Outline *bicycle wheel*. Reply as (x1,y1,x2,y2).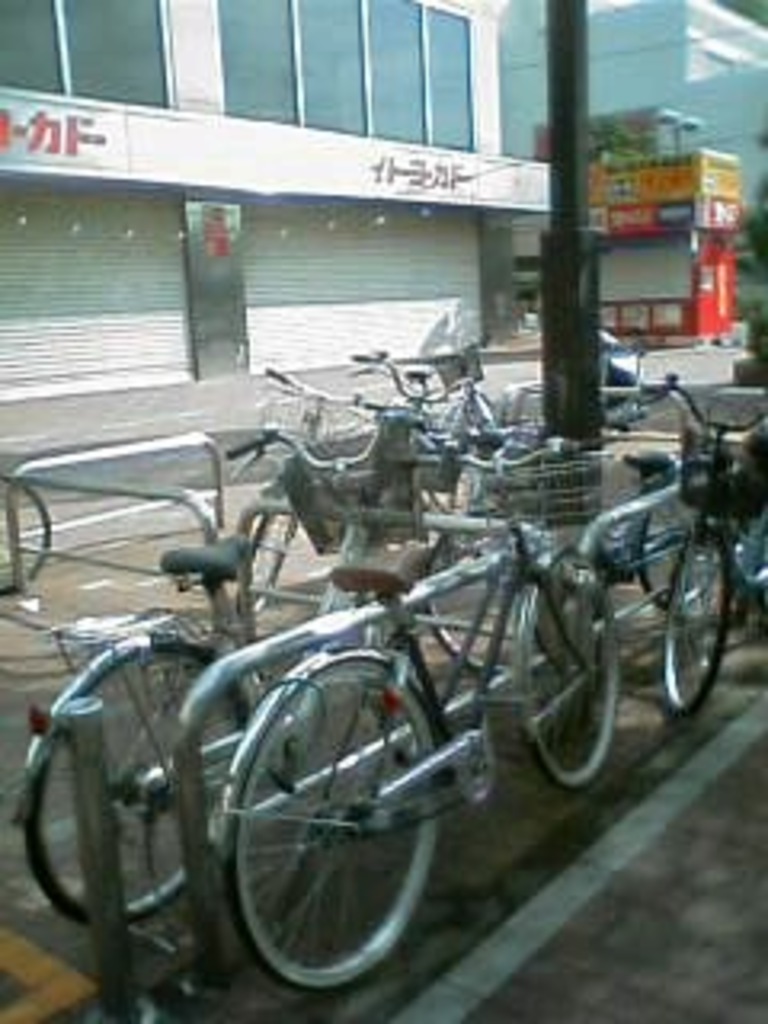
(416,512,557,678).
